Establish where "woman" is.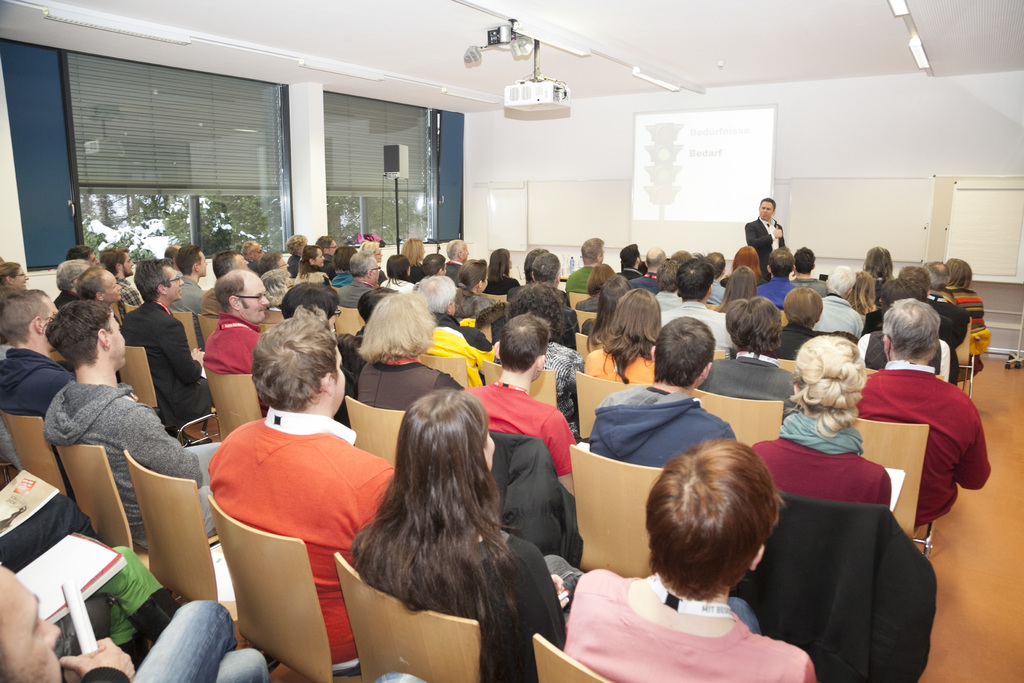
Established at 488:247:521:295.
